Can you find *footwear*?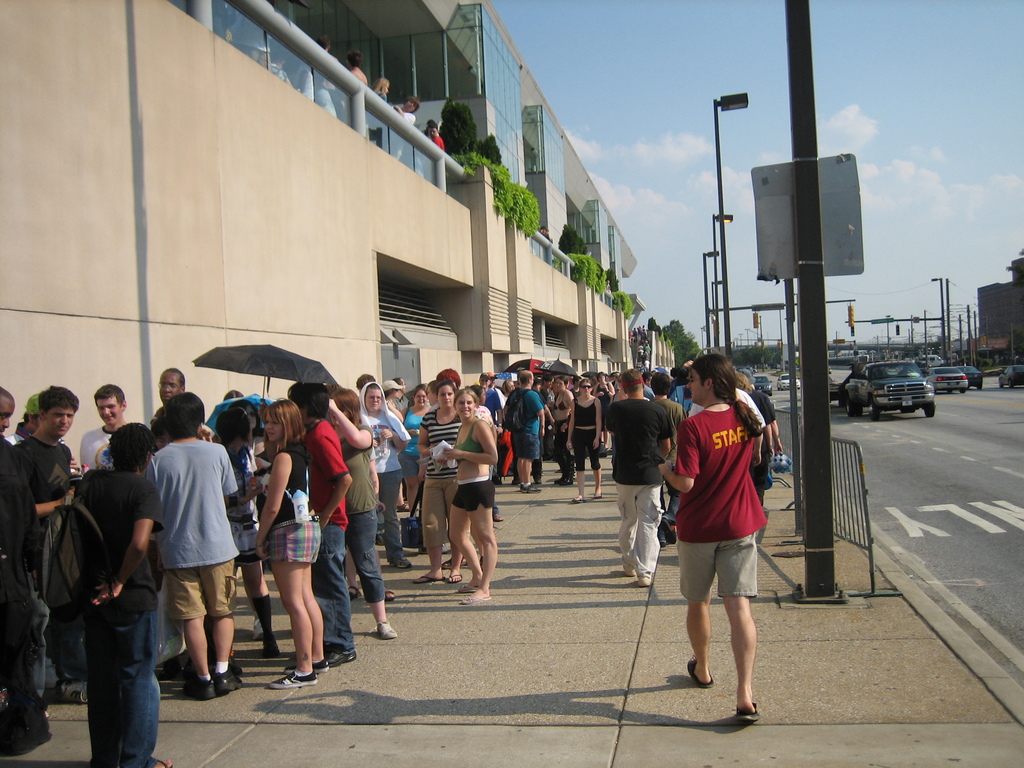
Yes, bounding box: bbox(535, 479, 545, 485).
